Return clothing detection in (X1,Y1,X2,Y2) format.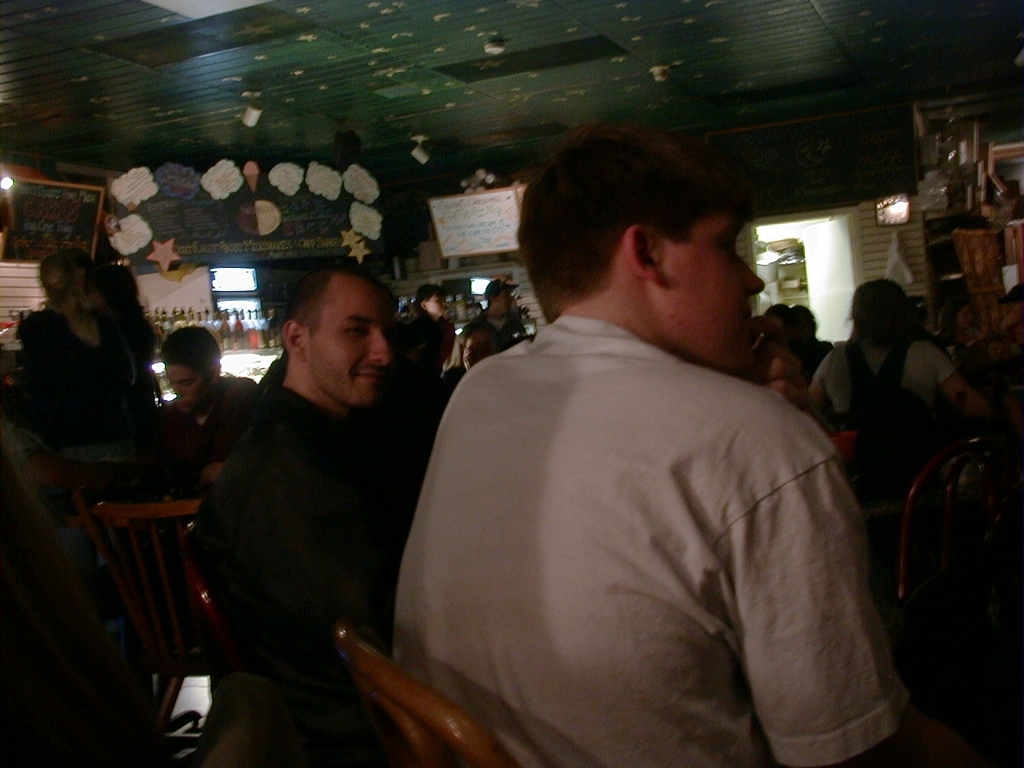
(190,334,410,714).
